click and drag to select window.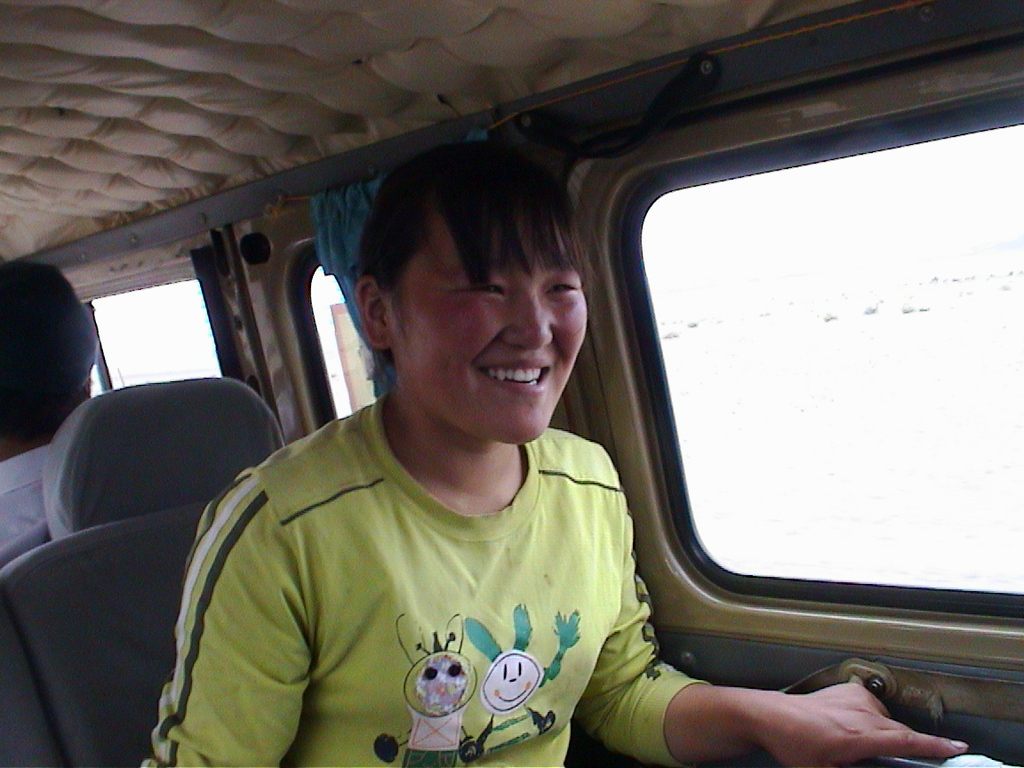
Selection: (619, 75, 1012, 673).
